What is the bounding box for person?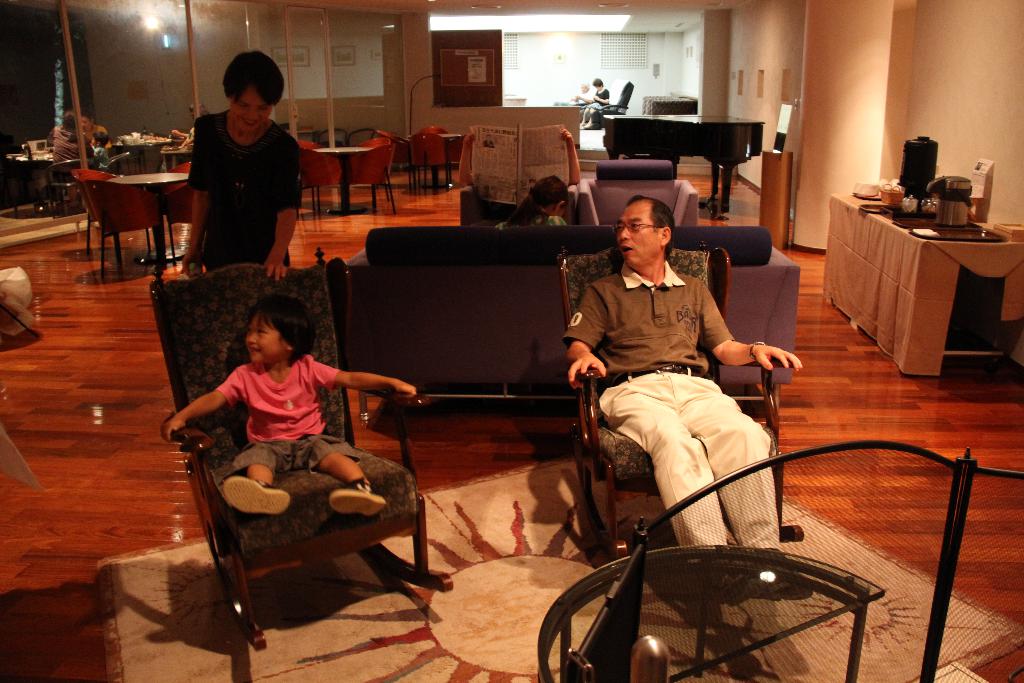
[177,53,304,273].
